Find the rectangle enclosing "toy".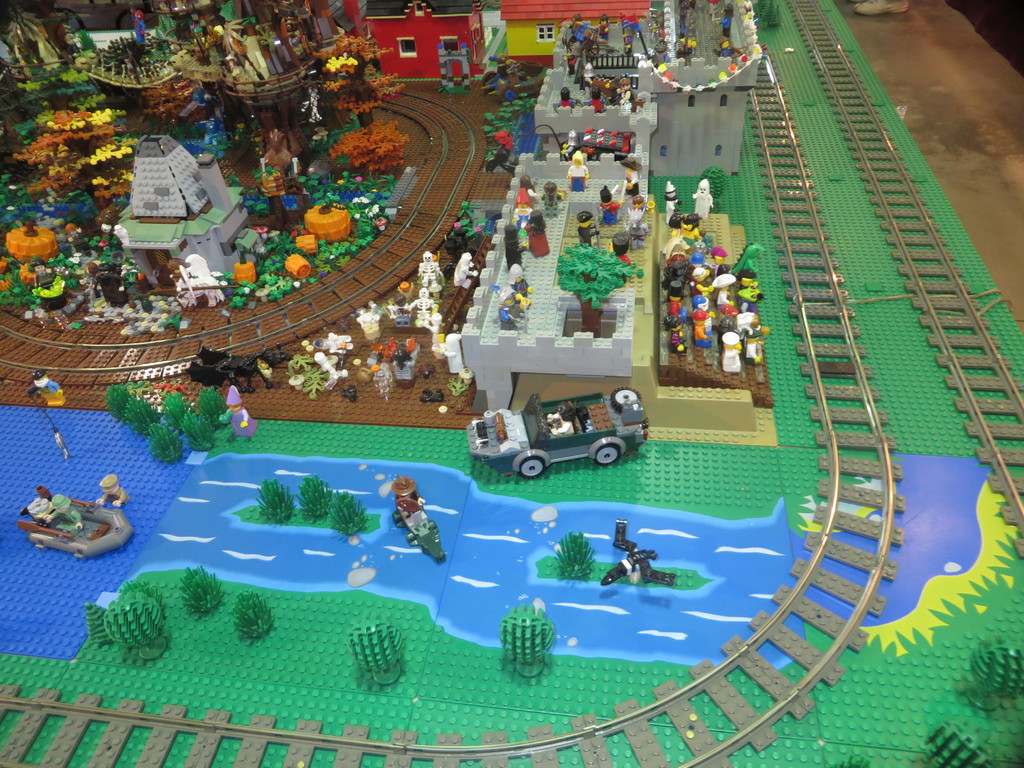
x1=308 y1=202 x2=341 y2=244.
